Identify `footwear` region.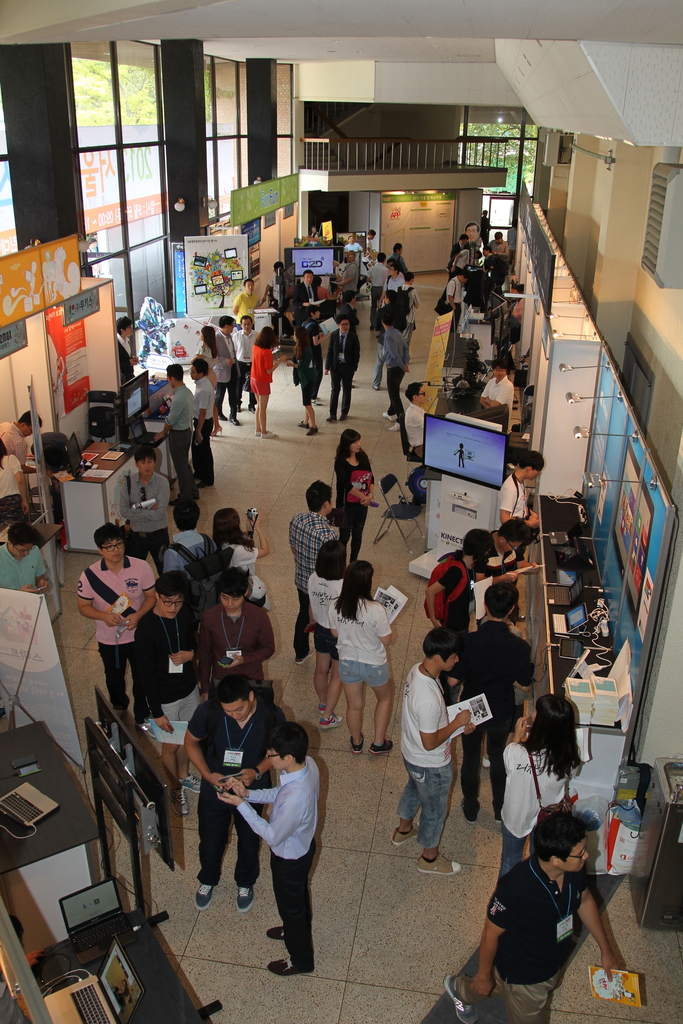
Region: box(346, 737, 367, 753).
